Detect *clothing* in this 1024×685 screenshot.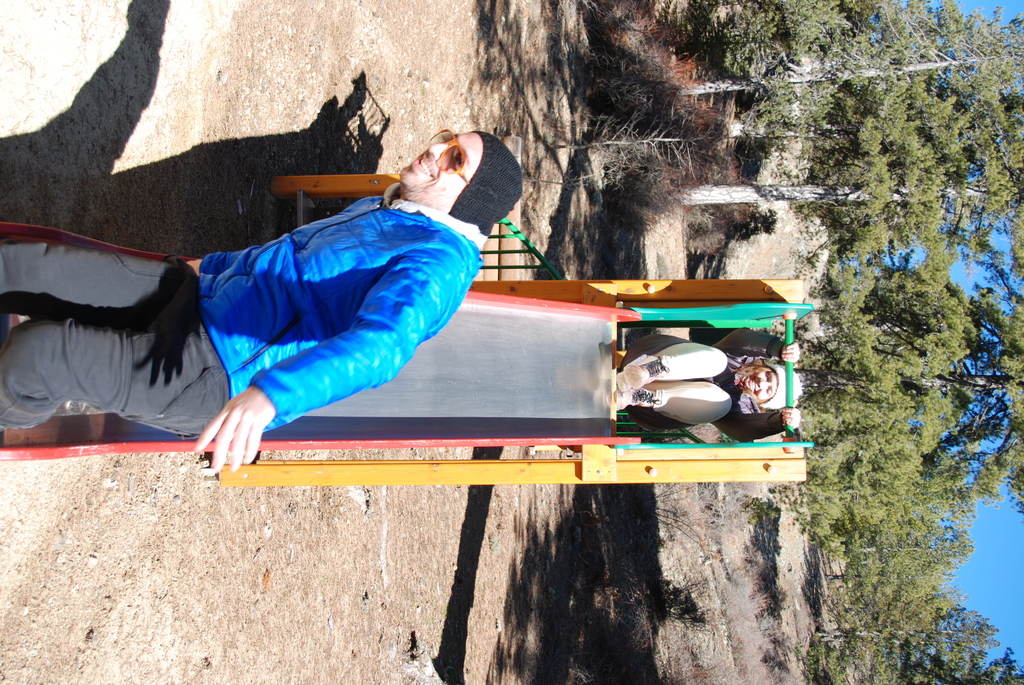
Detection: detection(648, 340, 781, 442).
